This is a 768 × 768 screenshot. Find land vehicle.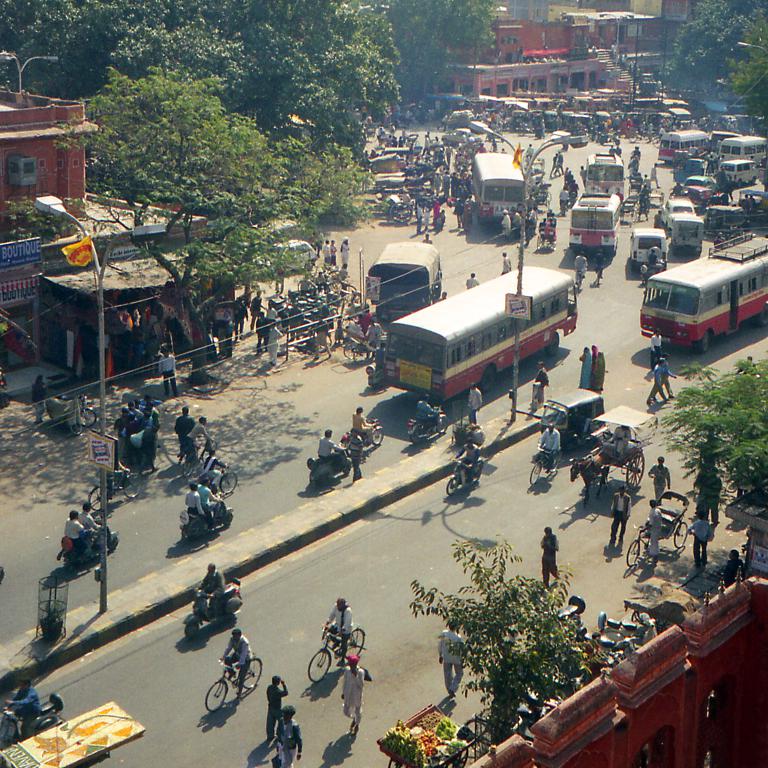
Bounding box: region(63, 524, 121, 568).
